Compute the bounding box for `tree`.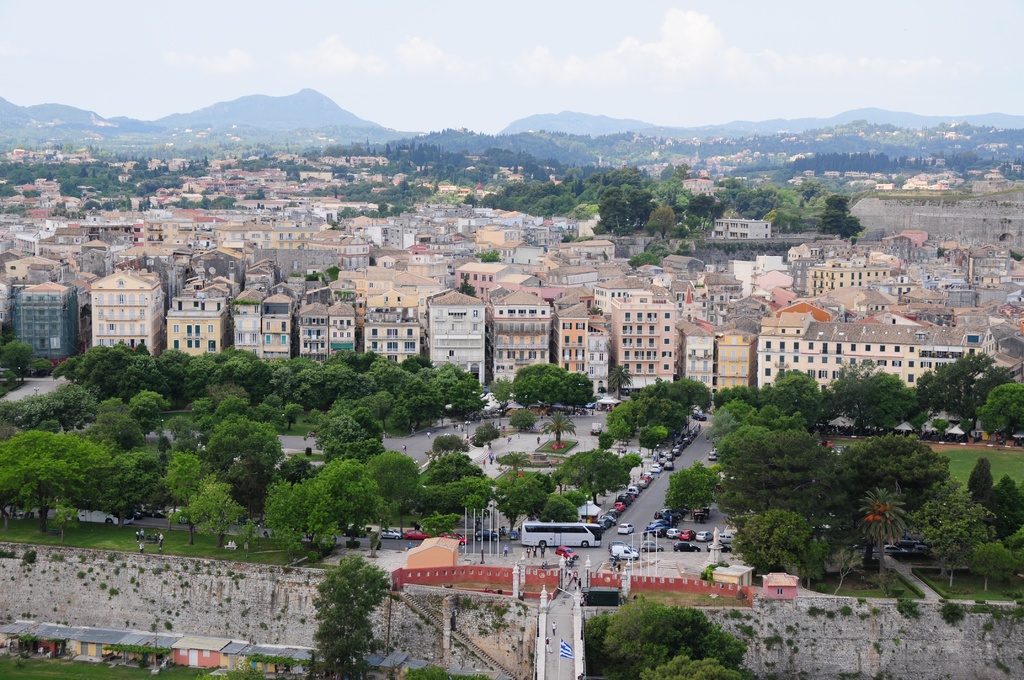
bbox=[27, 357, 56, 376].
